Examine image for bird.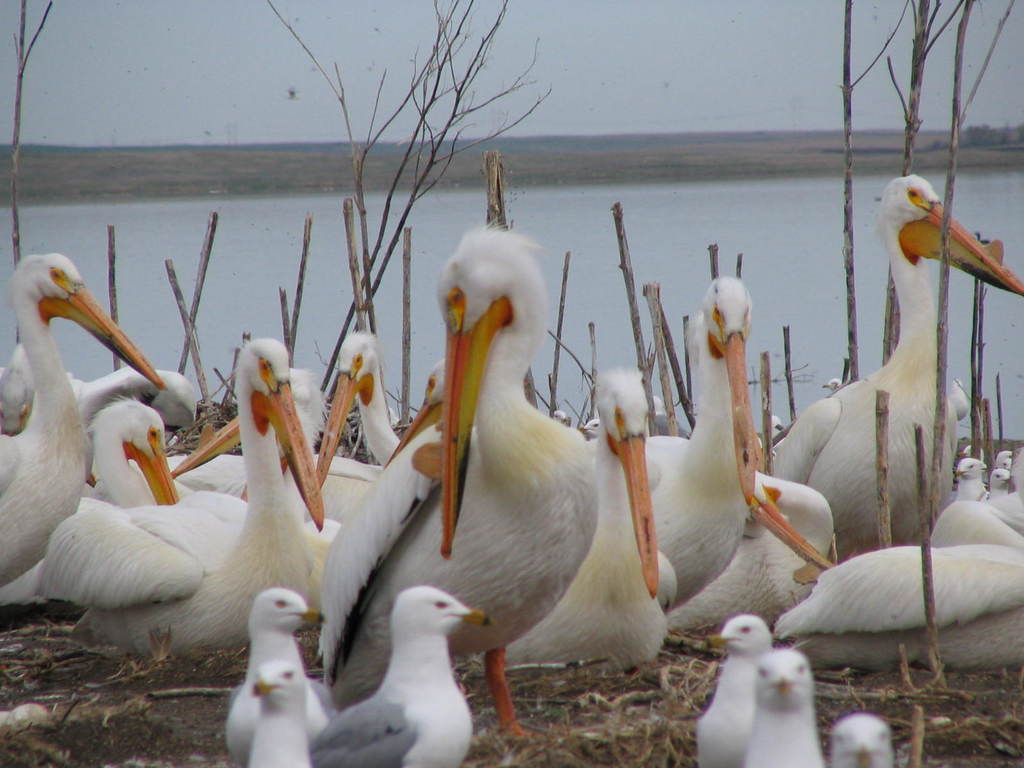
Examination result: x1=821 y1=371 x2=841 y2=388.
